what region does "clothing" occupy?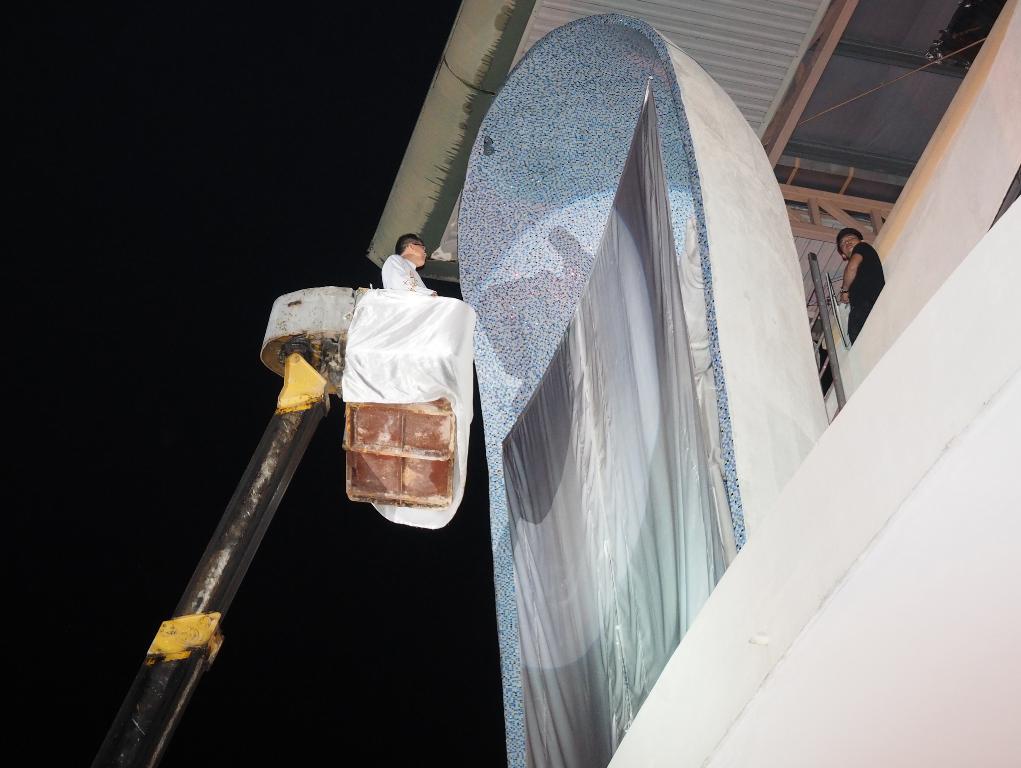
[x1=378, y1=254, x2=436, y2=297].
